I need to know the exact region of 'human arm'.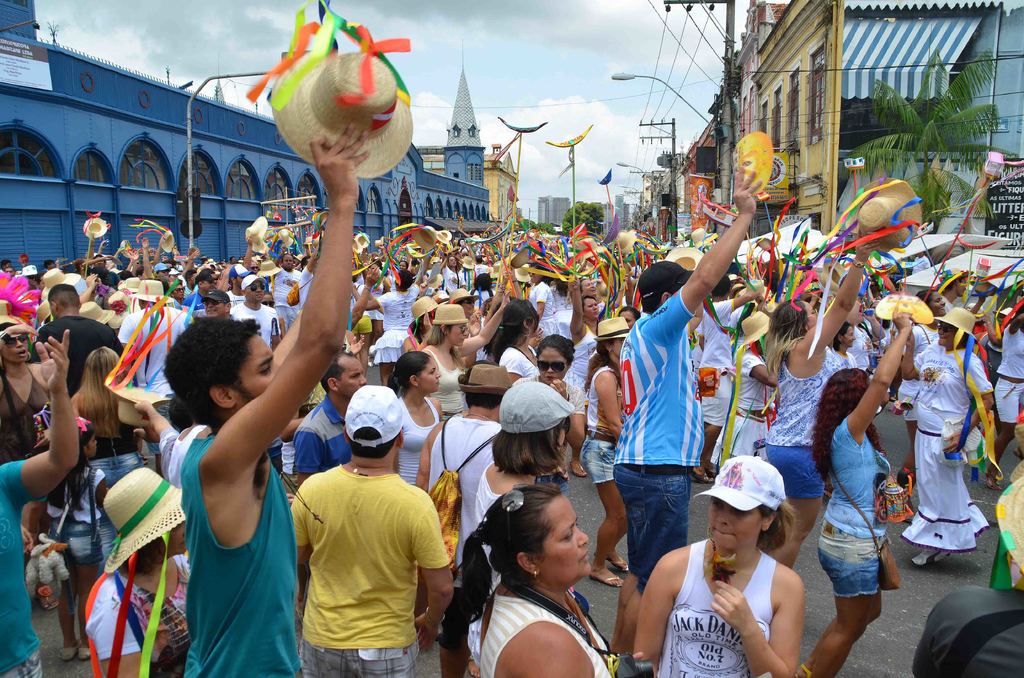
Region: 141/234/154/284.
